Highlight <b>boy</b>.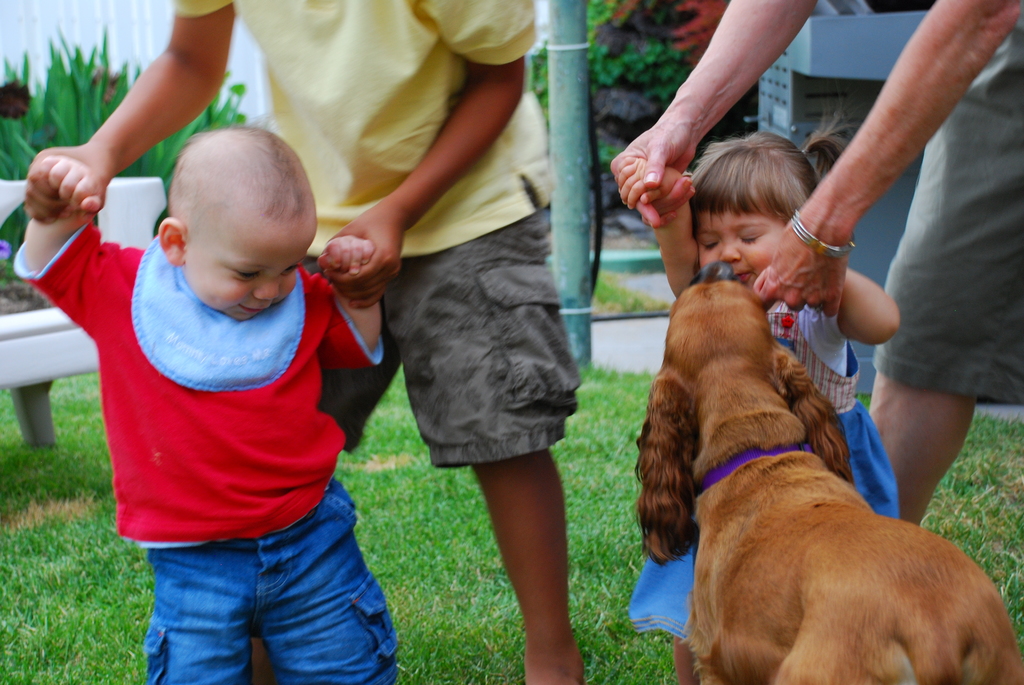
Highlighted region: x1=12 y1=119 x2=410 y2=684.
